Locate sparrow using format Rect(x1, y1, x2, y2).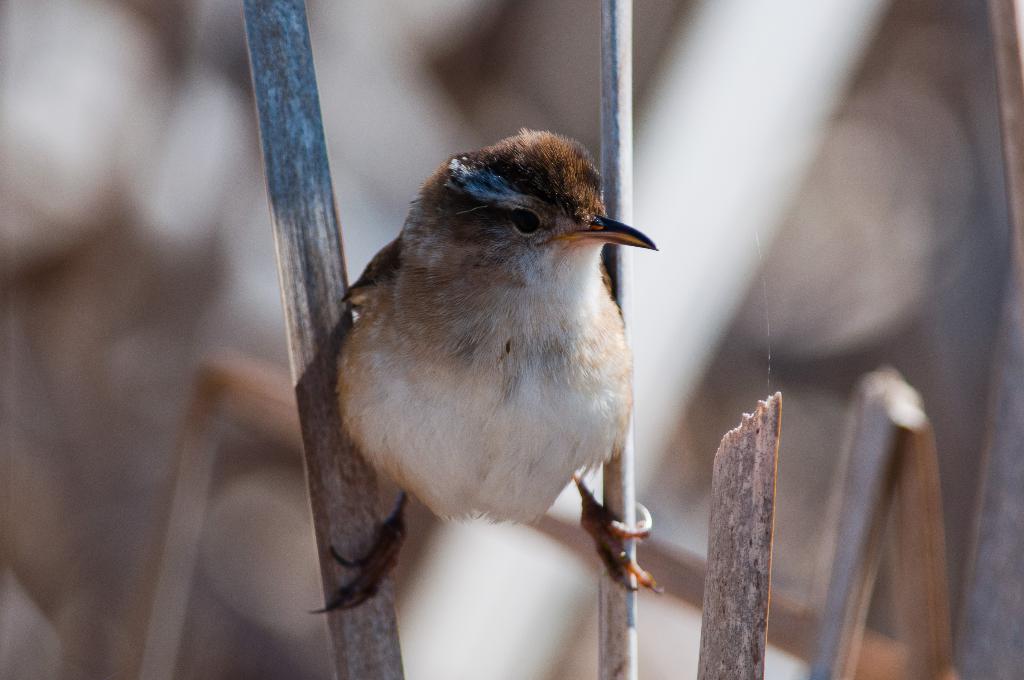
Rect(308, 128, 656, 615).
